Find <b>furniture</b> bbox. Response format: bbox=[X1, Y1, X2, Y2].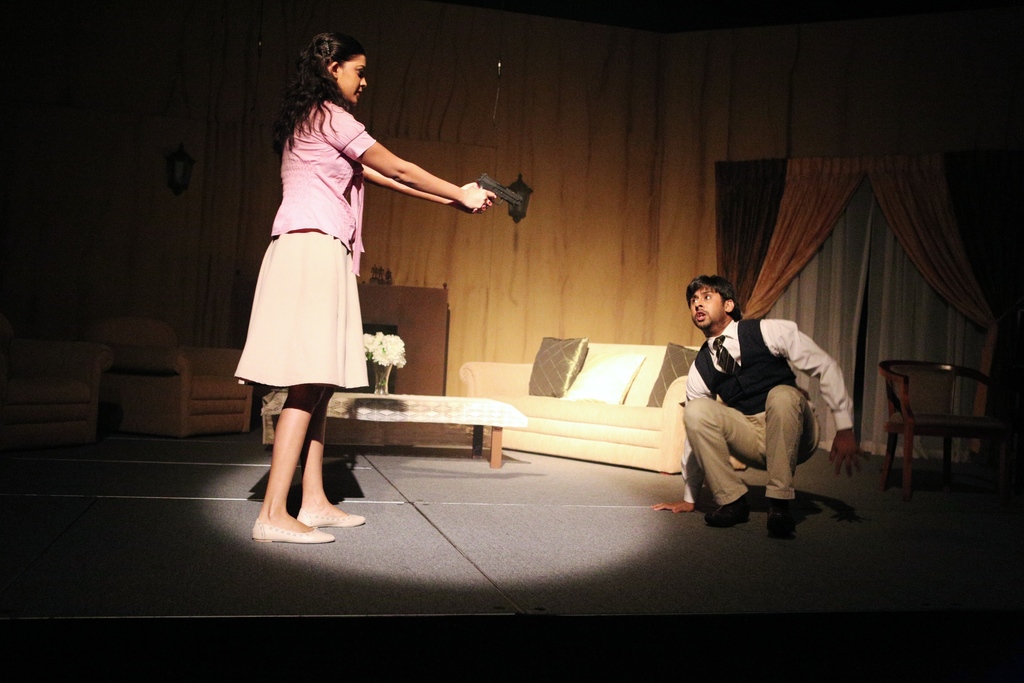
bbox=[0, 334, 116, 447].
